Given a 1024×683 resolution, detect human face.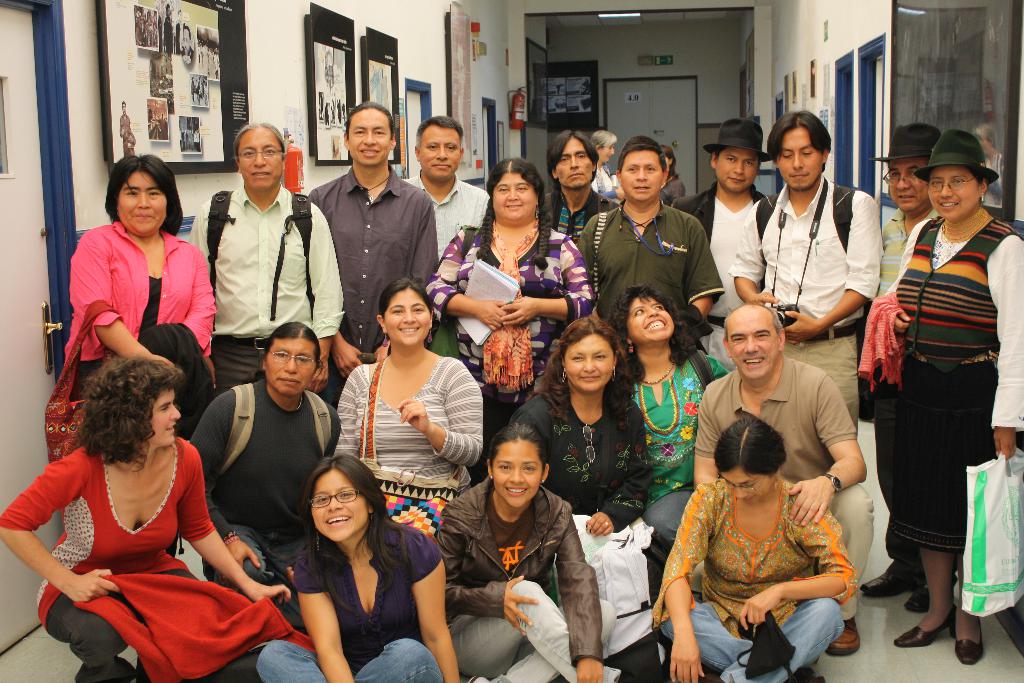
crop(929, 162, 977, 217).
